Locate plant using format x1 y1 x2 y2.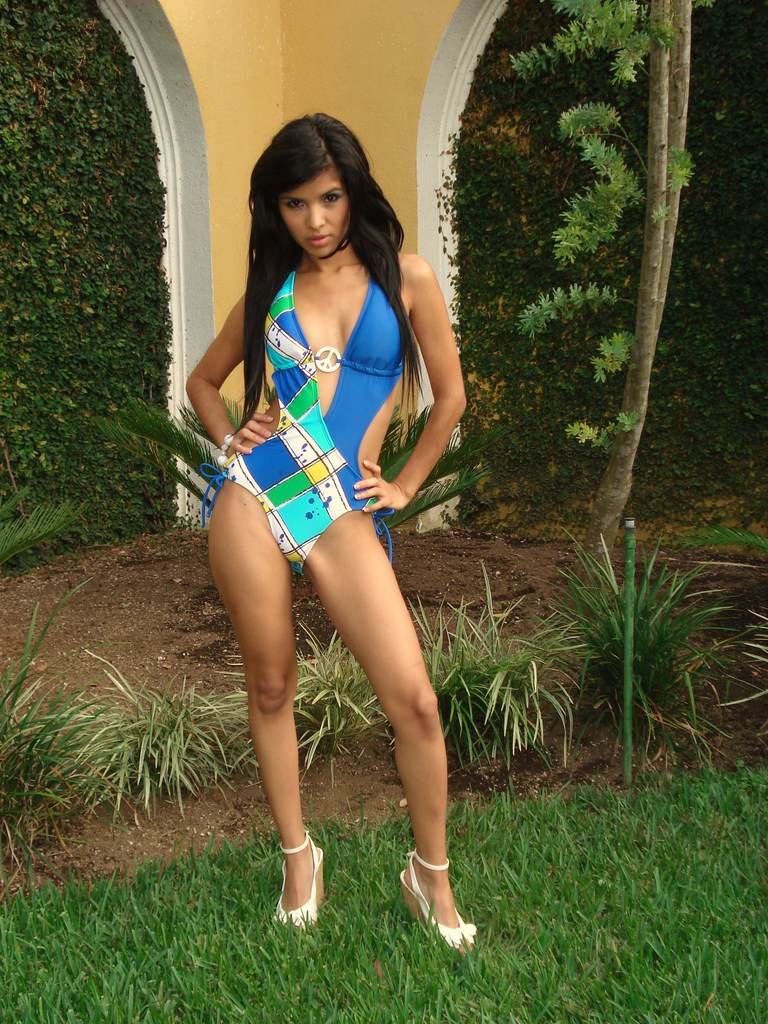
0 490 86 567.
